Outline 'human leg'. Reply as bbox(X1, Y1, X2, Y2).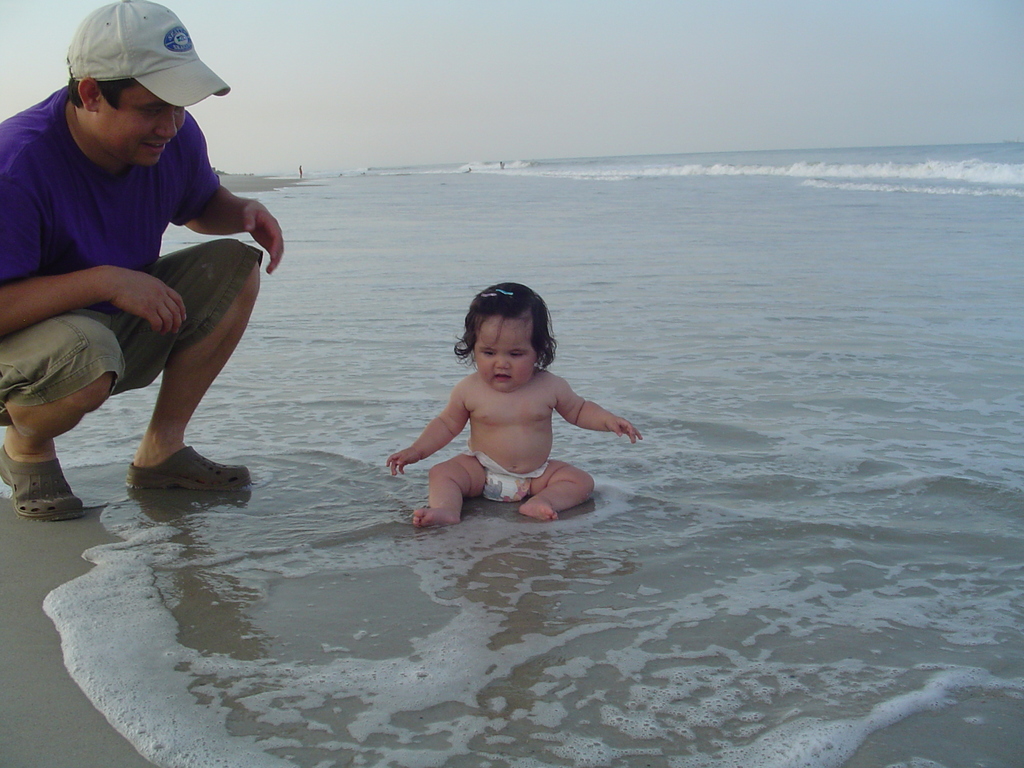
bbox(0, 320, 108, 536).
